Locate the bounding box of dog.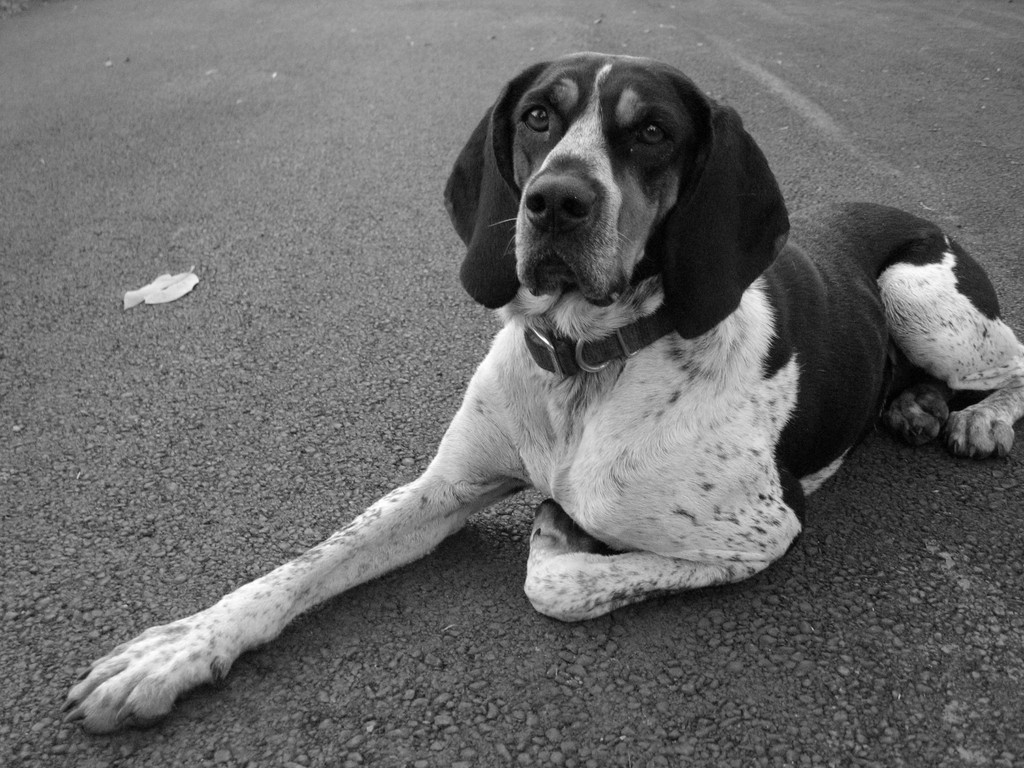
Bounding box: <bbox>56, 45, 1023, 740</bbox>.
